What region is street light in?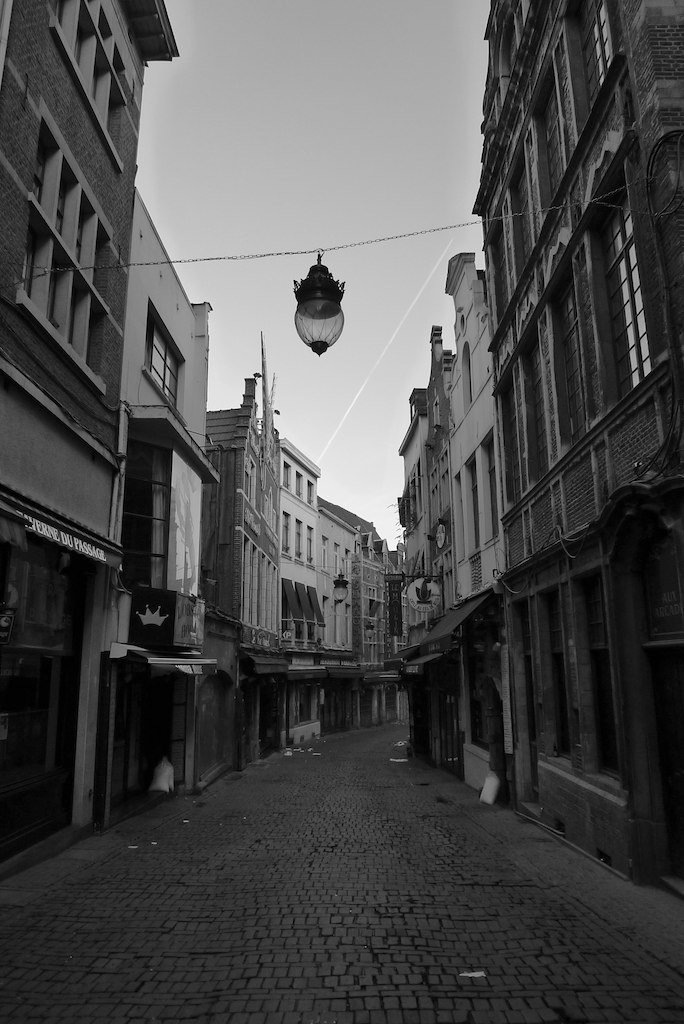
bbox(277, 244, 361, 381).
